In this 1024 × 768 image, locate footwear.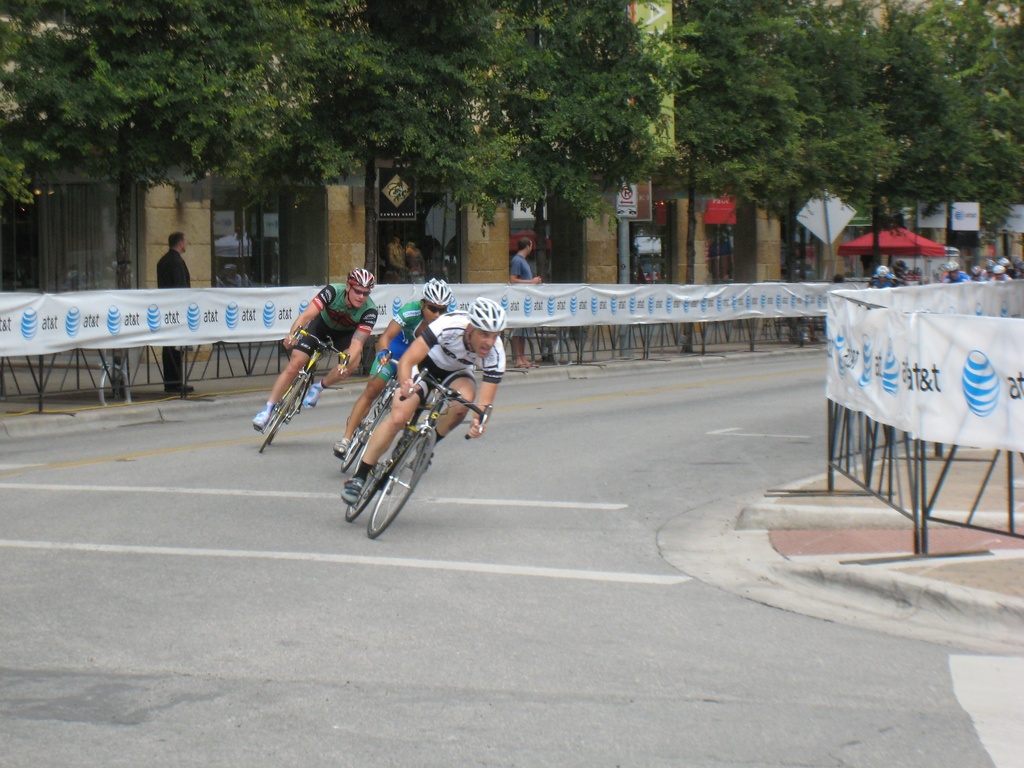
Bounding box: [168, 383, 193, 393].
